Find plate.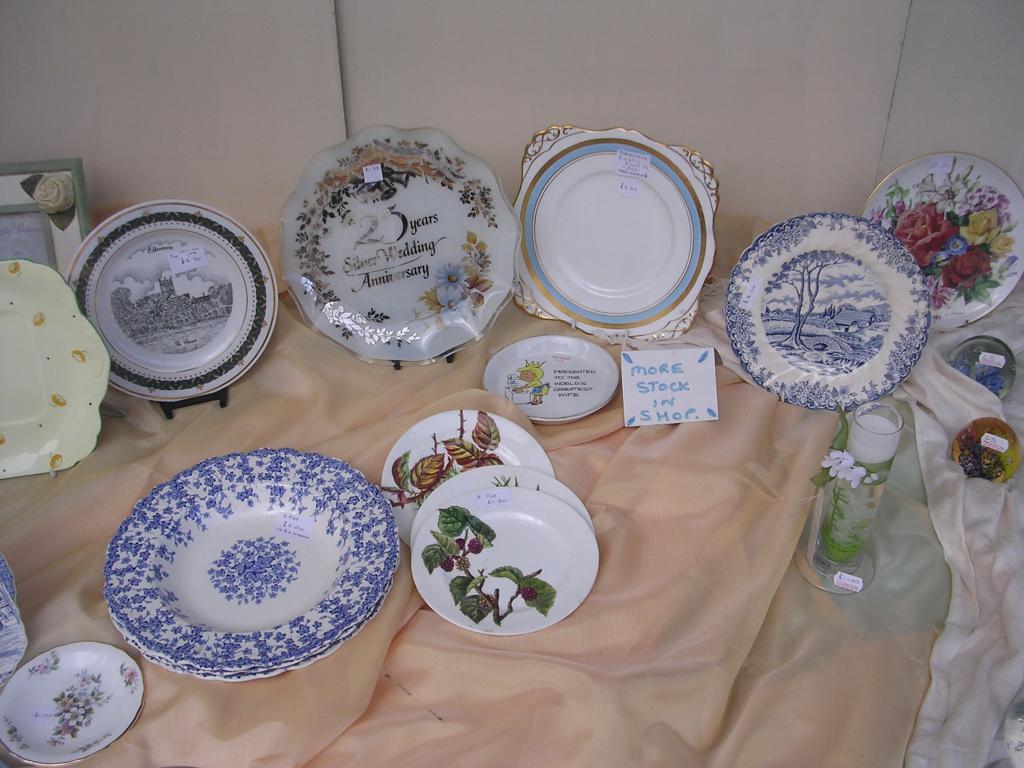
{"left": 0, "top": 638, "right": 144, "bottom": 767}.
